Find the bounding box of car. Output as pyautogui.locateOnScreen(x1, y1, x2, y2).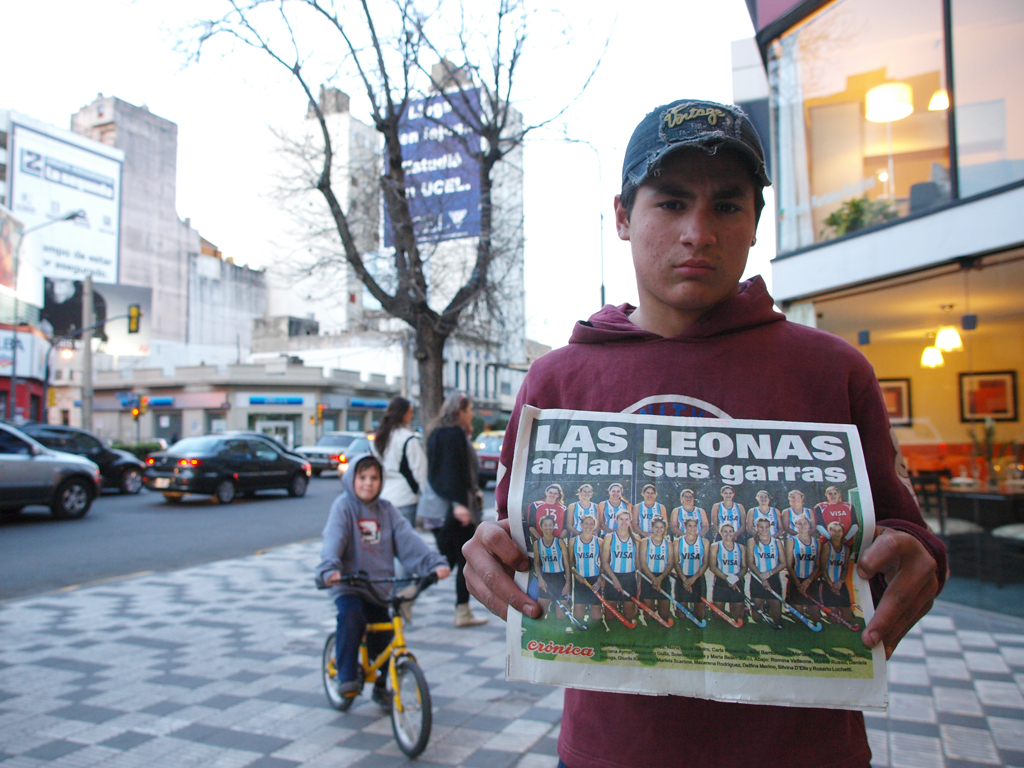
pyautogui.locateOnScreen(0, 427, 99, 519).
